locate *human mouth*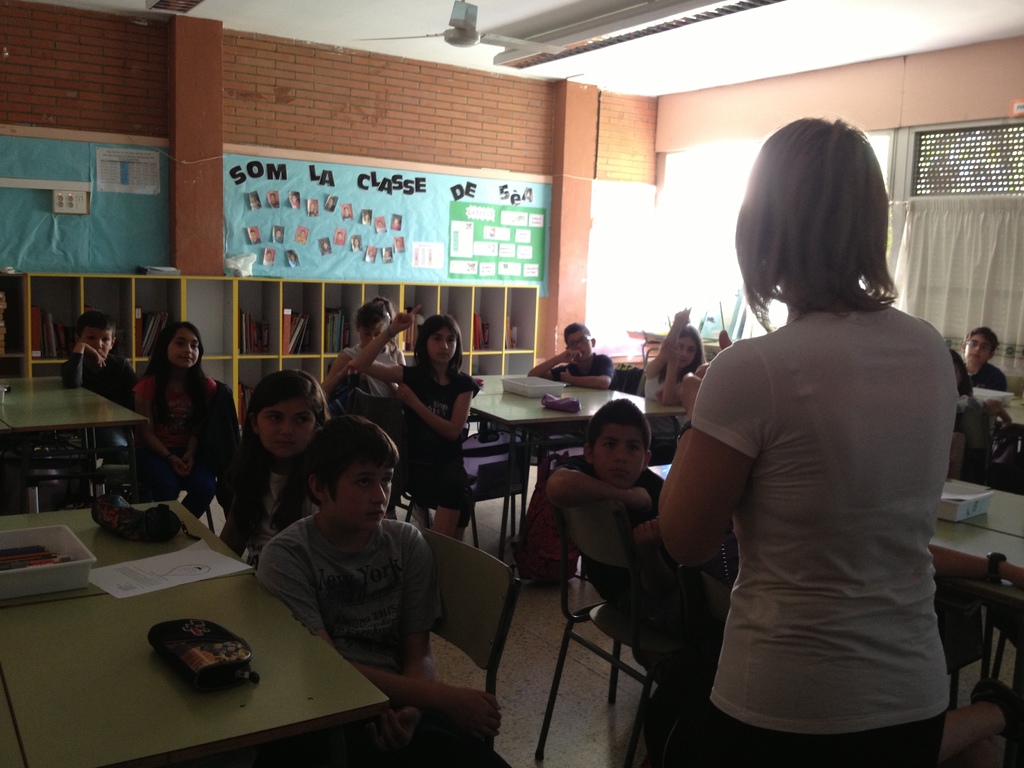
bbox=(678, 359, 685, 365)
